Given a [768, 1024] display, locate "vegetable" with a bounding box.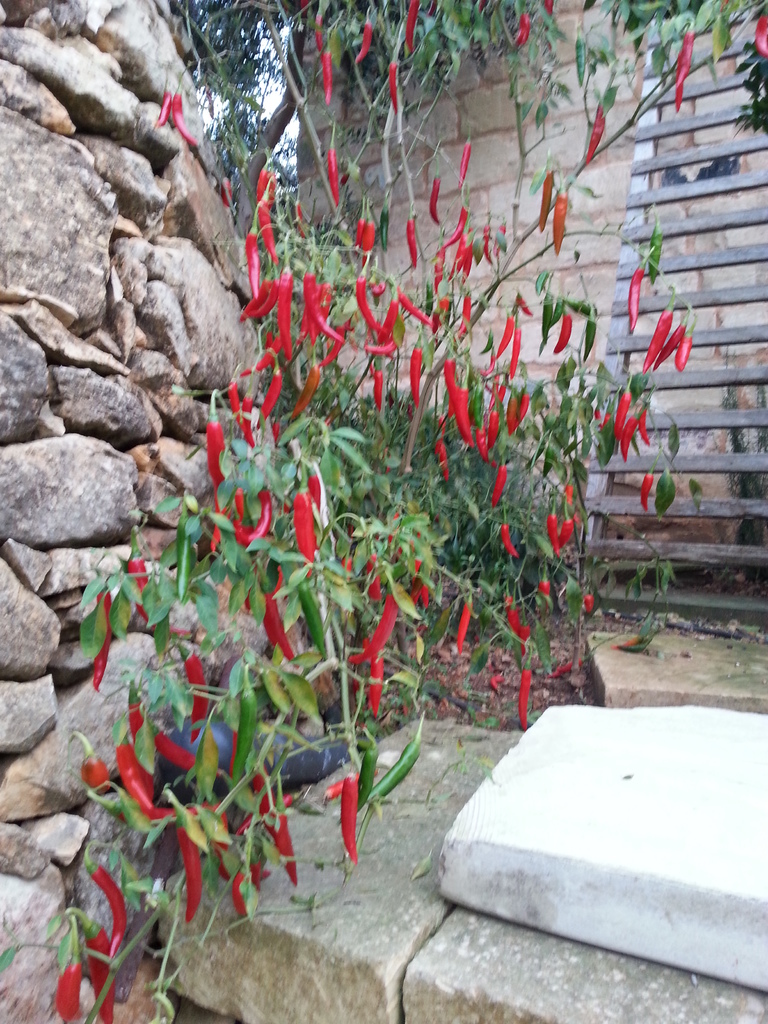
Located: (230,865,251,918).
